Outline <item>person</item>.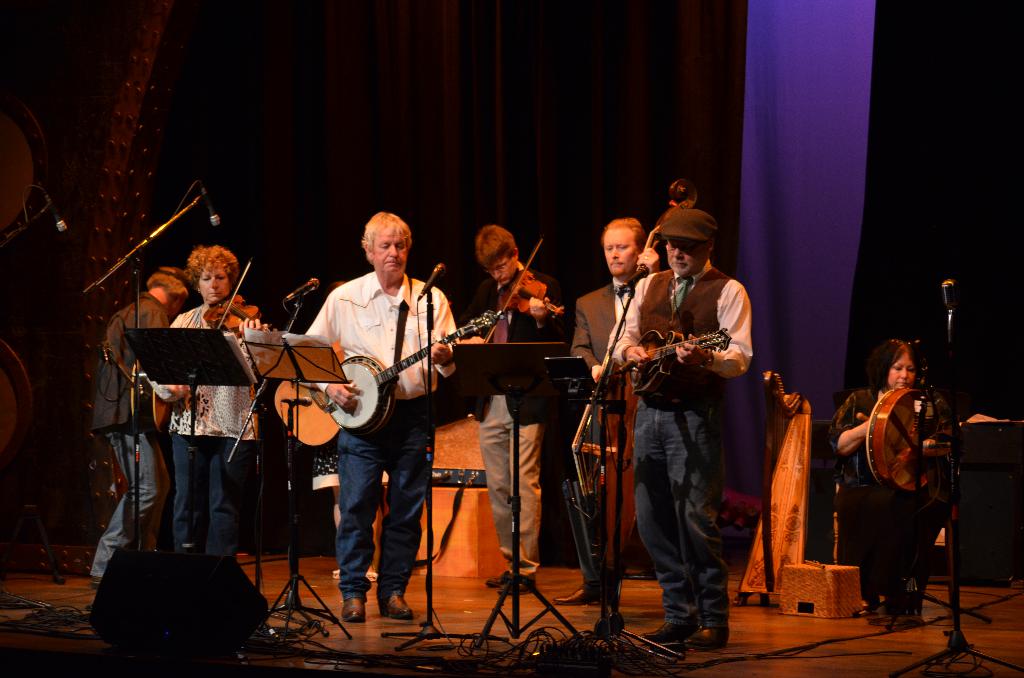
Outline: rect(159, 247, 276, 576).
